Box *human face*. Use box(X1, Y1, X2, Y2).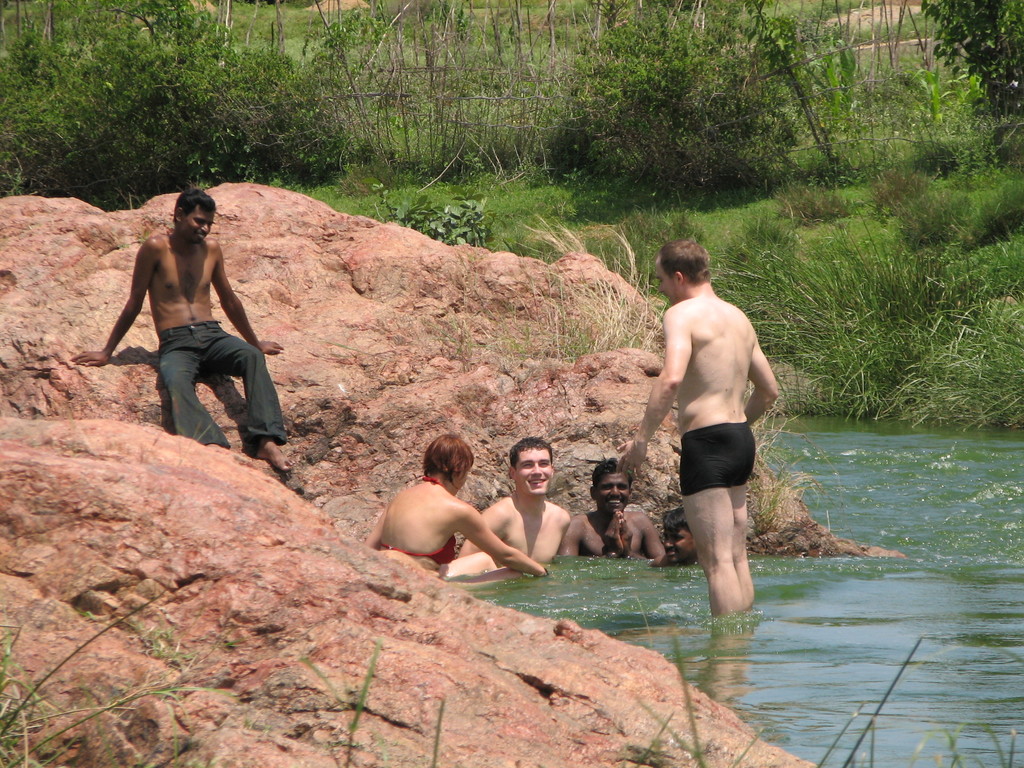
box(596, 472, 630, 513).
